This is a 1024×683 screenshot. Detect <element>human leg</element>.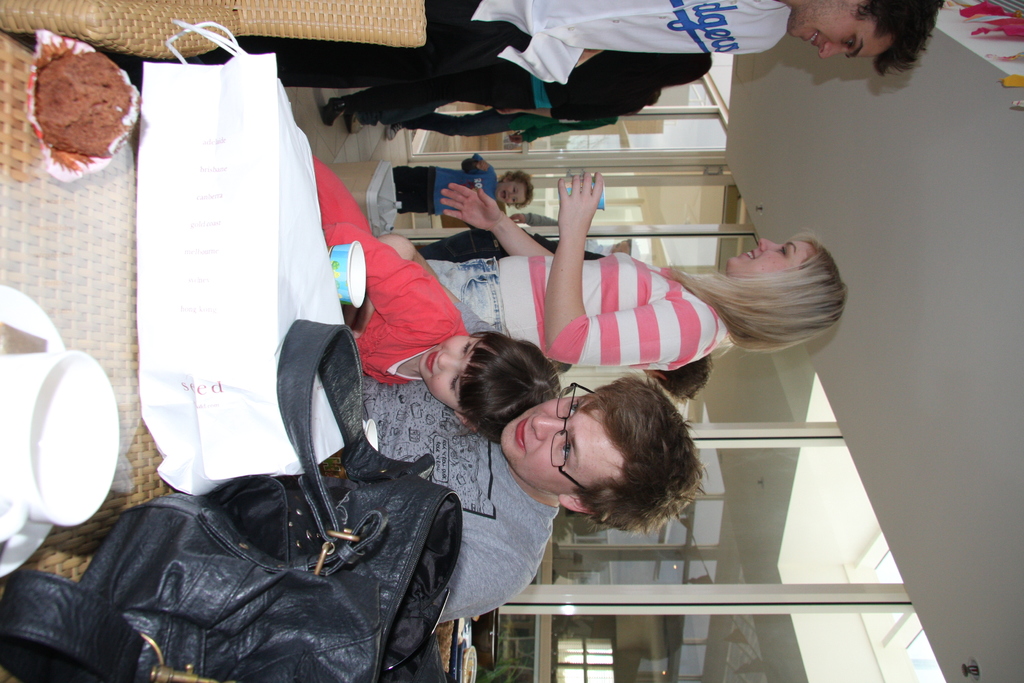
<box>421,254,509,332</box>.
